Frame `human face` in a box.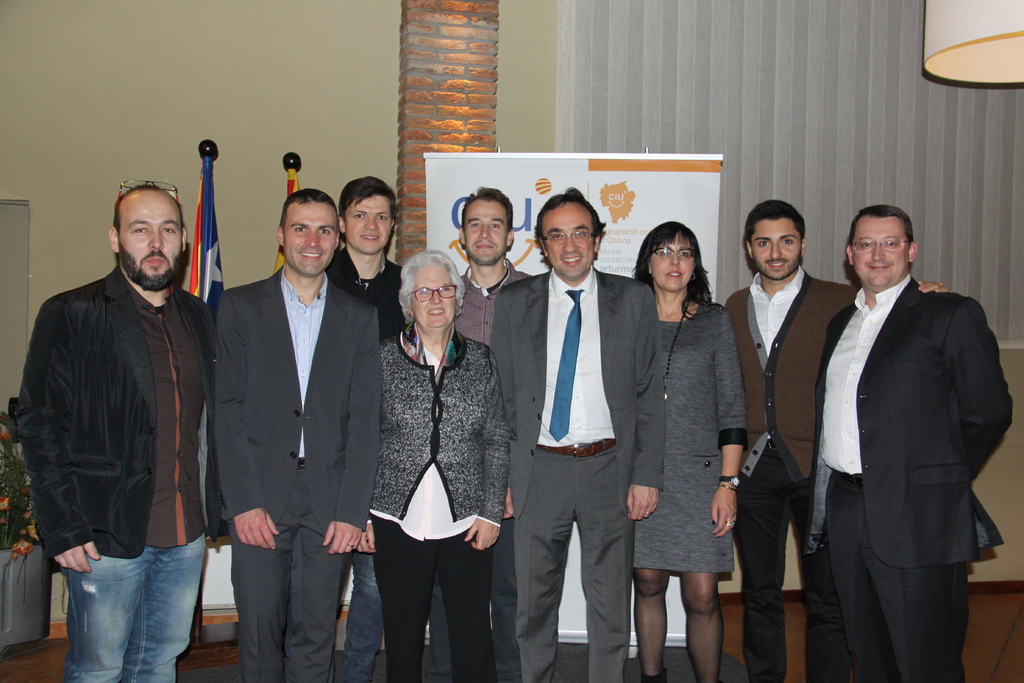
BBox(850, 216, 906, 284).
